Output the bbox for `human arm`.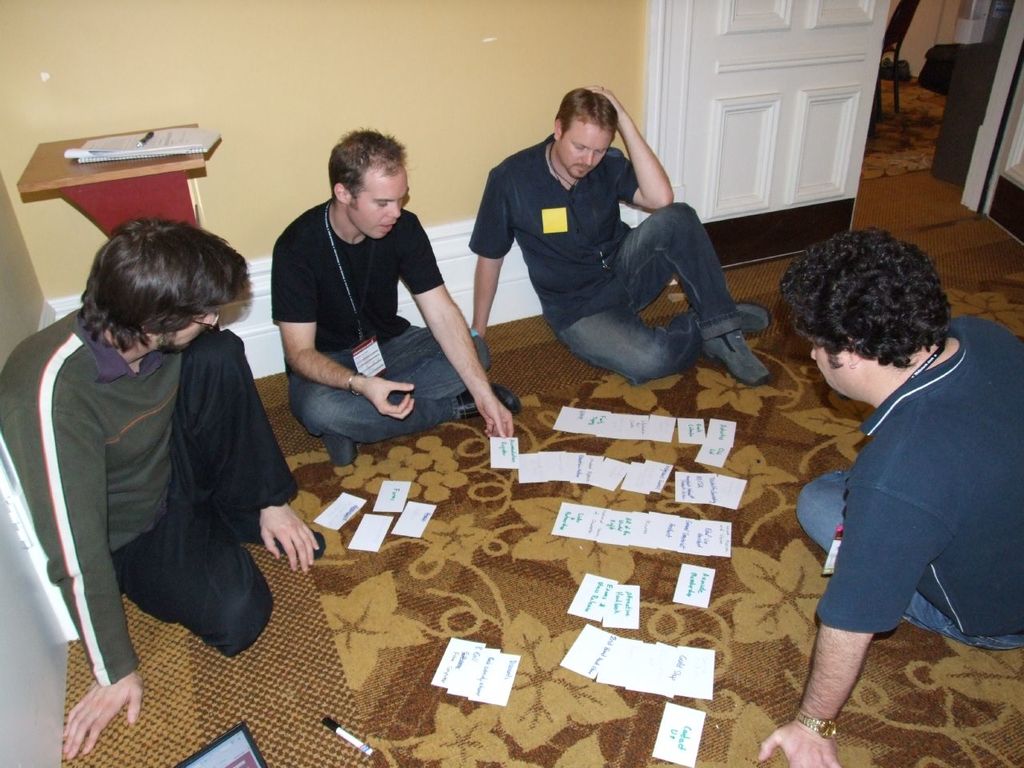
(left=467, top=167, right=513, bottom=342).
